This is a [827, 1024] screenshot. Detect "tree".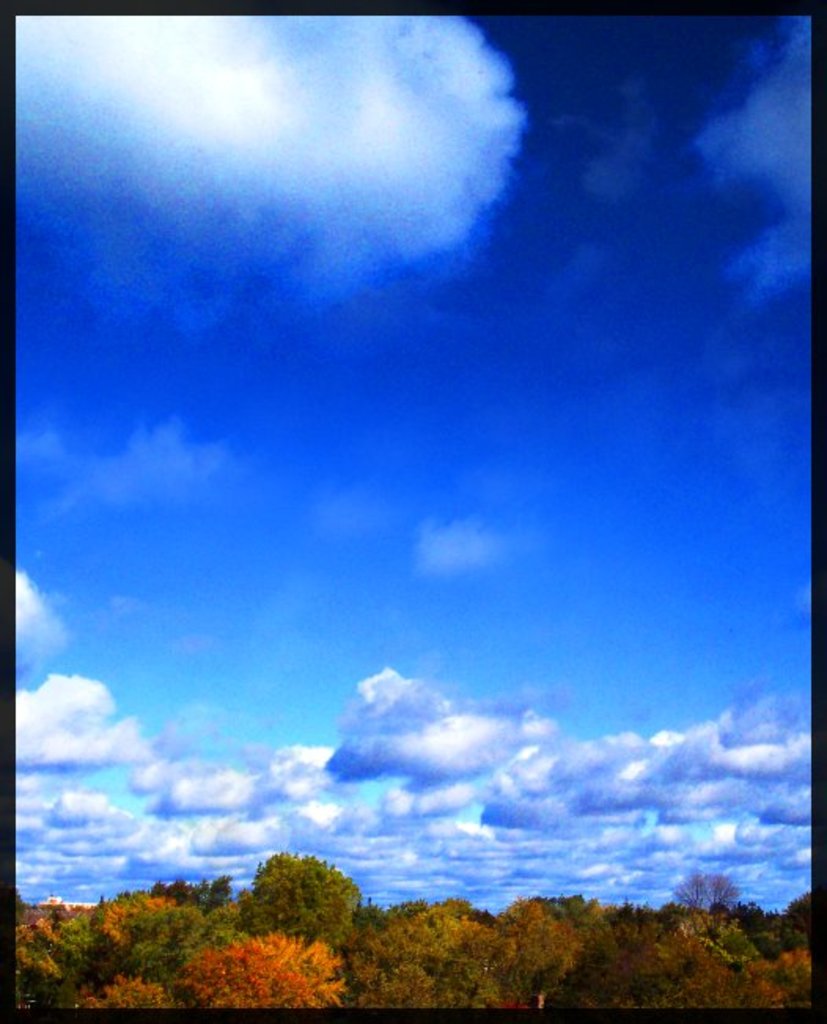
[left=3, top=886, right=121, bottom=996].
